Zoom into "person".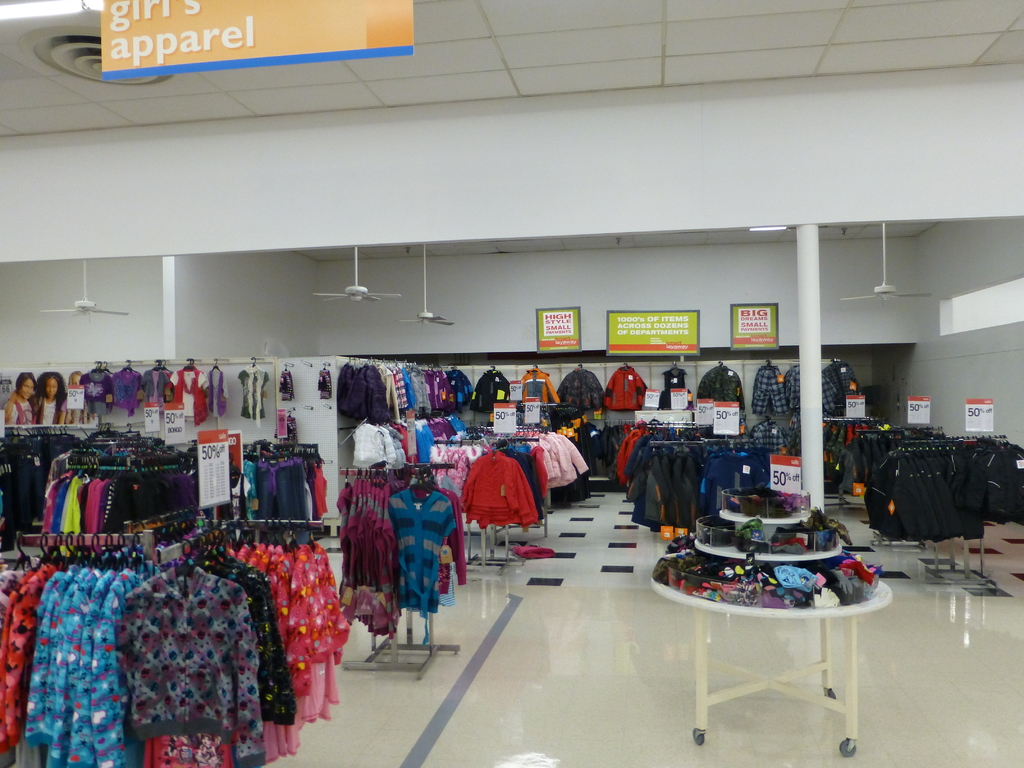
Zoom target: box=[31, 364, 64, 431].
